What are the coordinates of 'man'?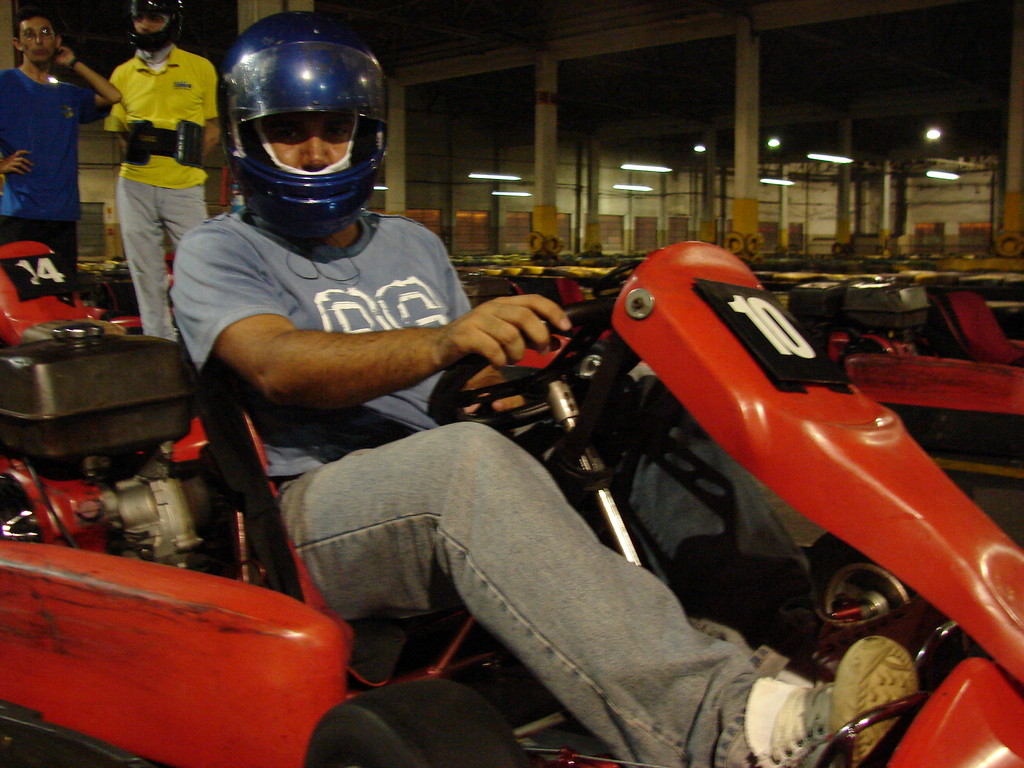
{"x1": 85, "y1": 15, "x2": 213, "y2": 319}.
